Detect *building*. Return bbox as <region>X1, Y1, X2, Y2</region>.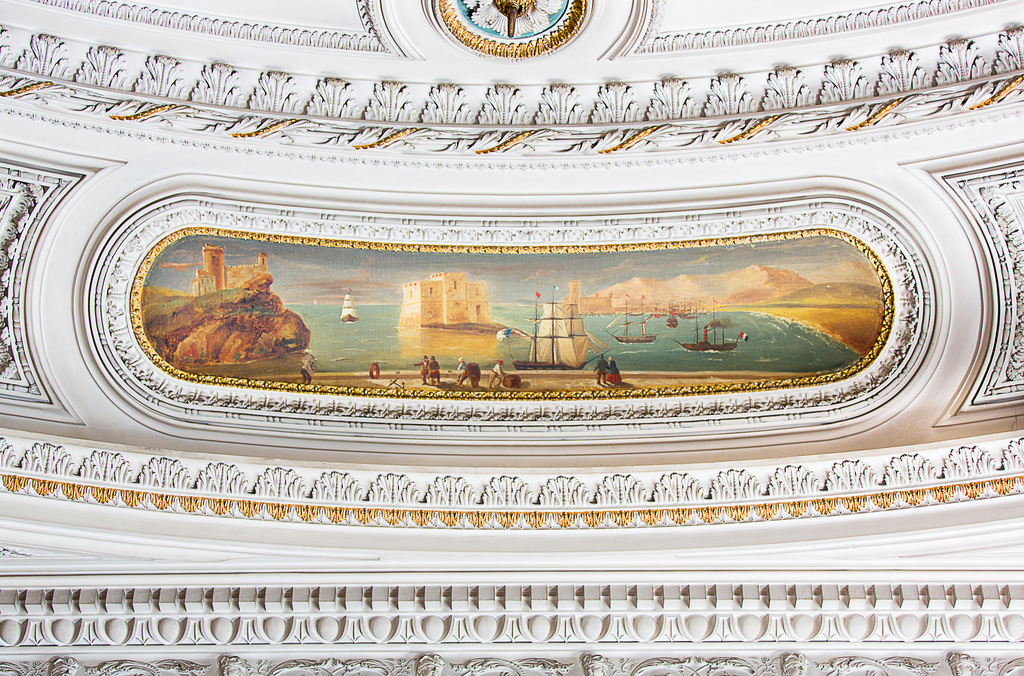
<region>399, 270, 489, 326</region>.
